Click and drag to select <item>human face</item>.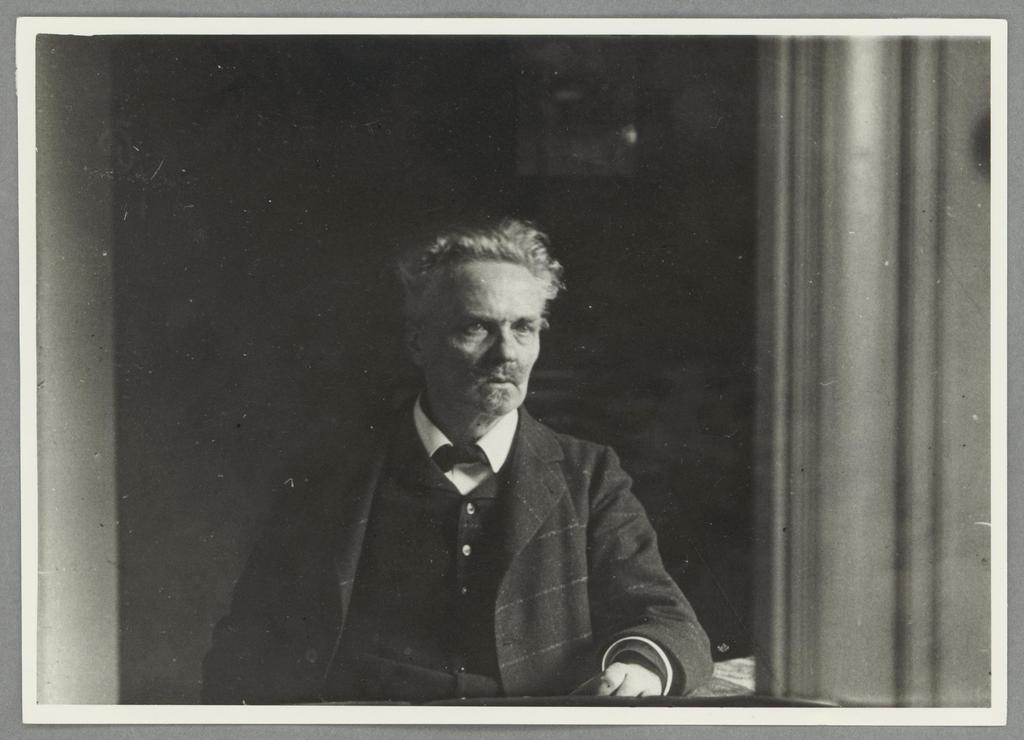
Selection: box=[418, 261, 540, 421].
